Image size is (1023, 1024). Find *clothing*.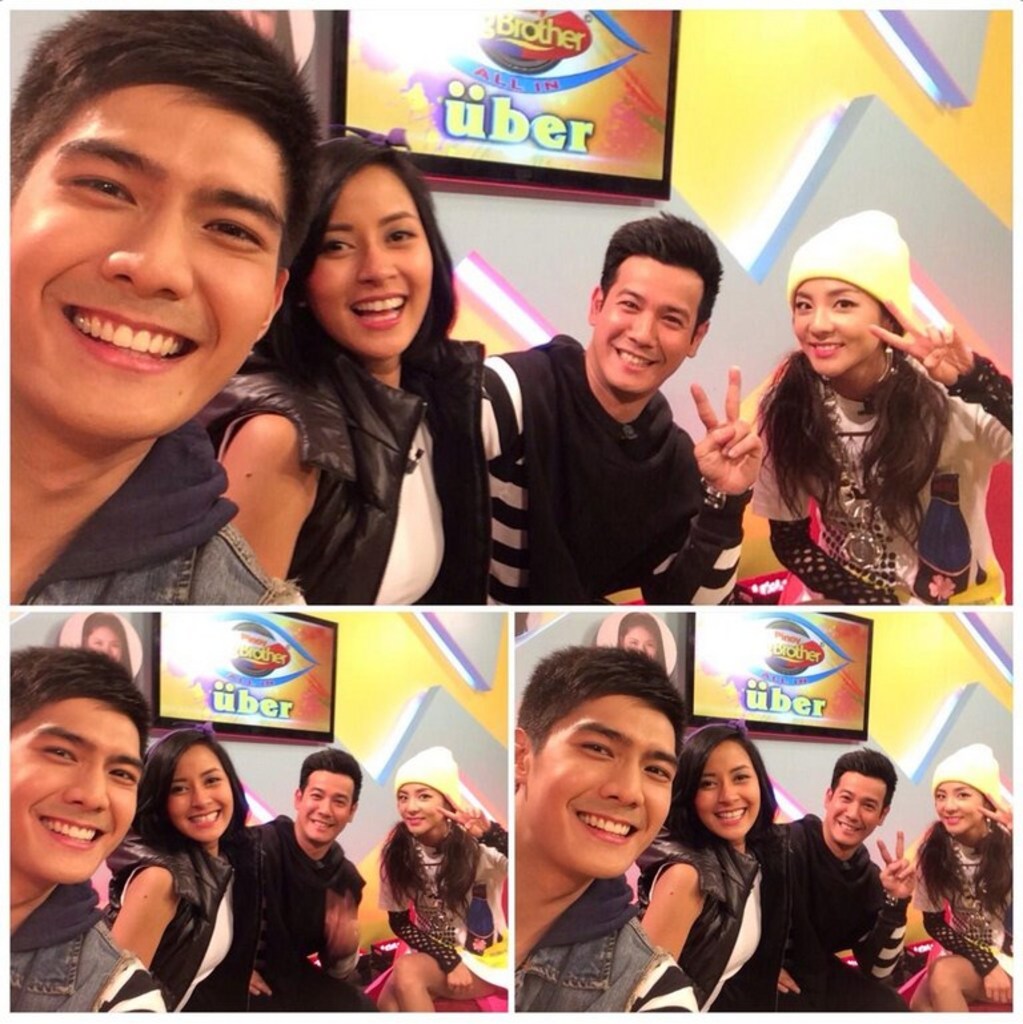
(left=778, top=802, right=922, bottom=1011).
